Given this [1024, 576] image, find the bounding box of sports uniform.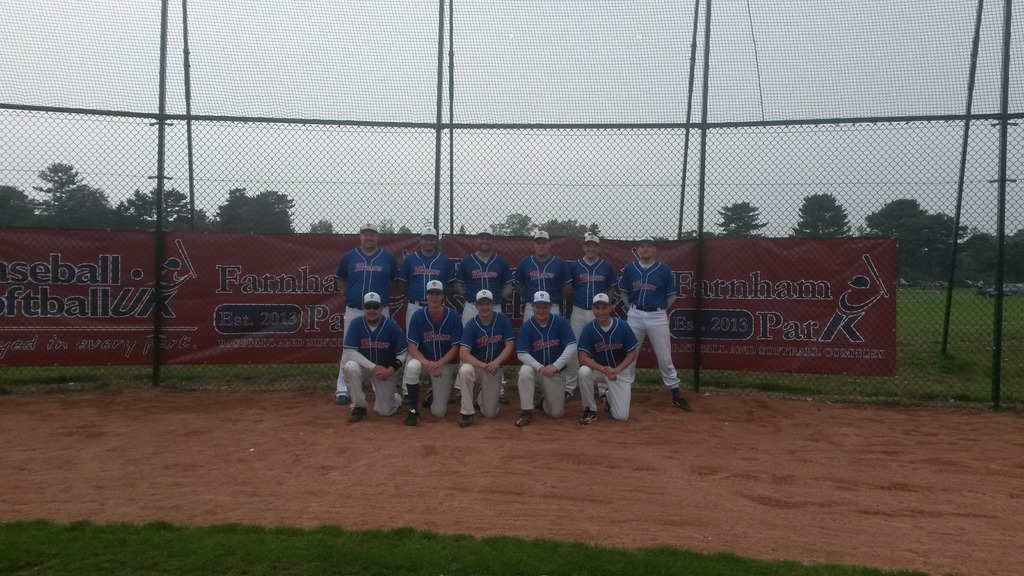
<bbox>399, 248, 458, 394</bbox>.
